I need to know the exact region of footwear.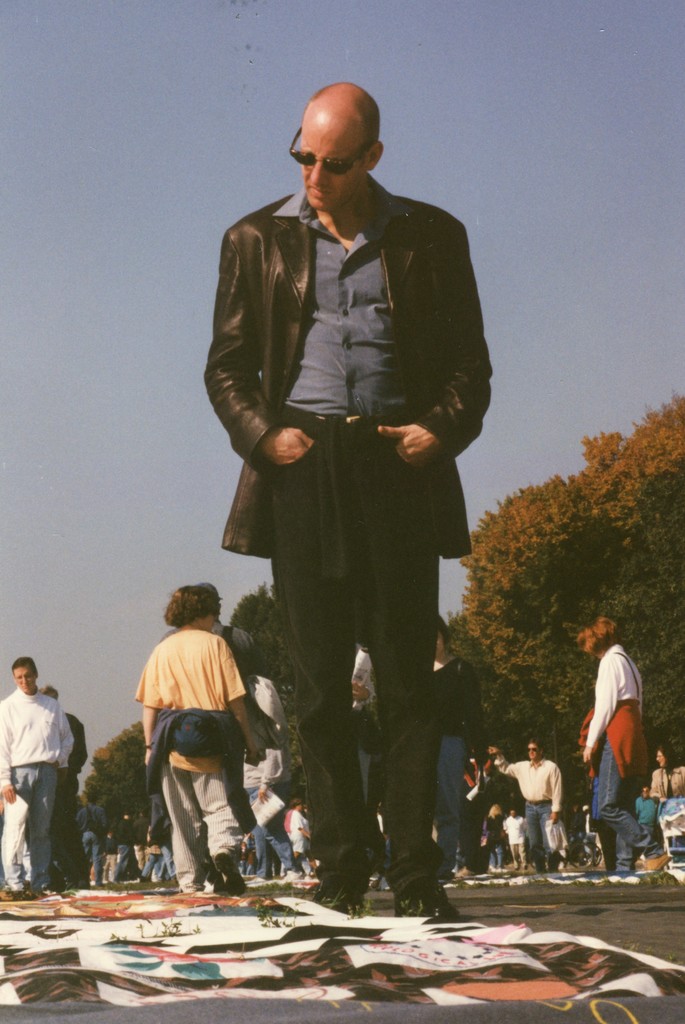
Region: (638,852,671,872).
